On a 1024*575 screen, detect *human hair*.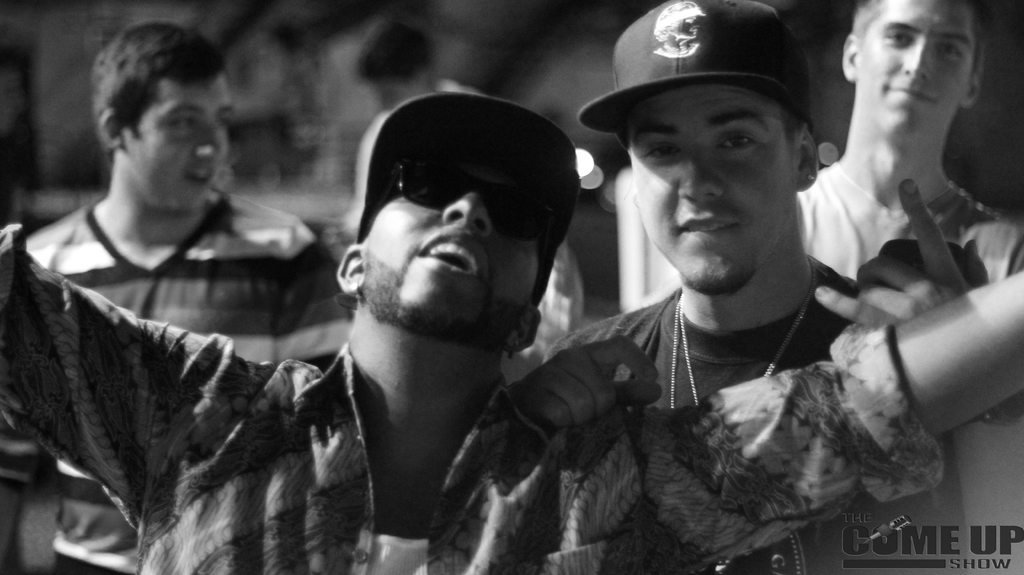
[x1=83, y1=22, x2=225, y2=158].
